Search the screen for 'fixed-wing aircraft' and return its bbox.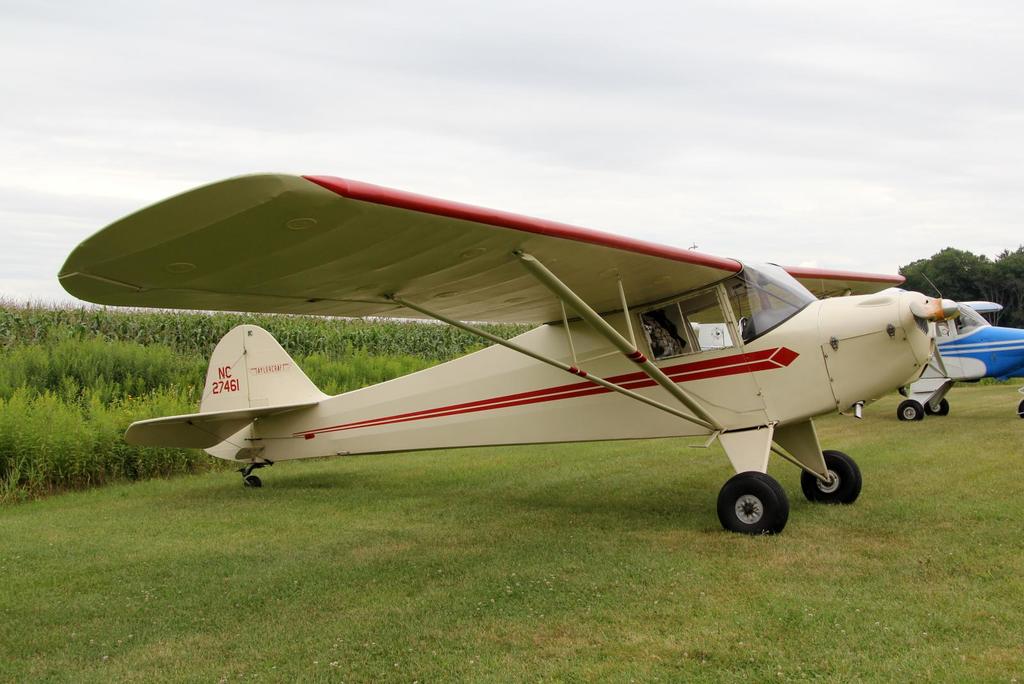
Found: Rect(54, 168, 955, 541).
